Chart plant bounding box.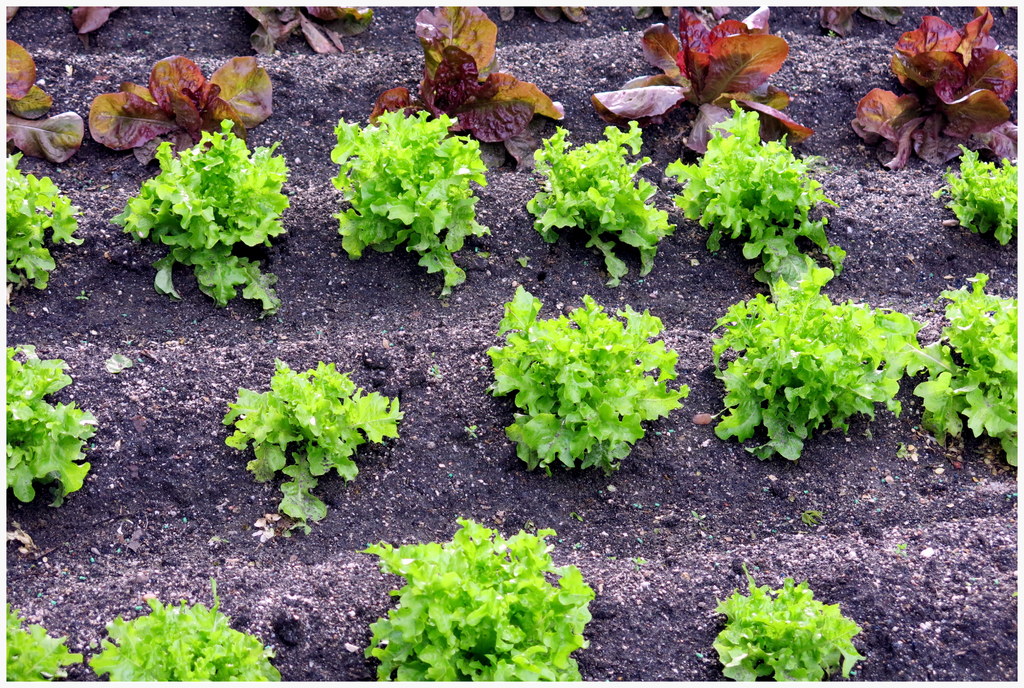
Charted: Rect(10, 34, 83, 170).
